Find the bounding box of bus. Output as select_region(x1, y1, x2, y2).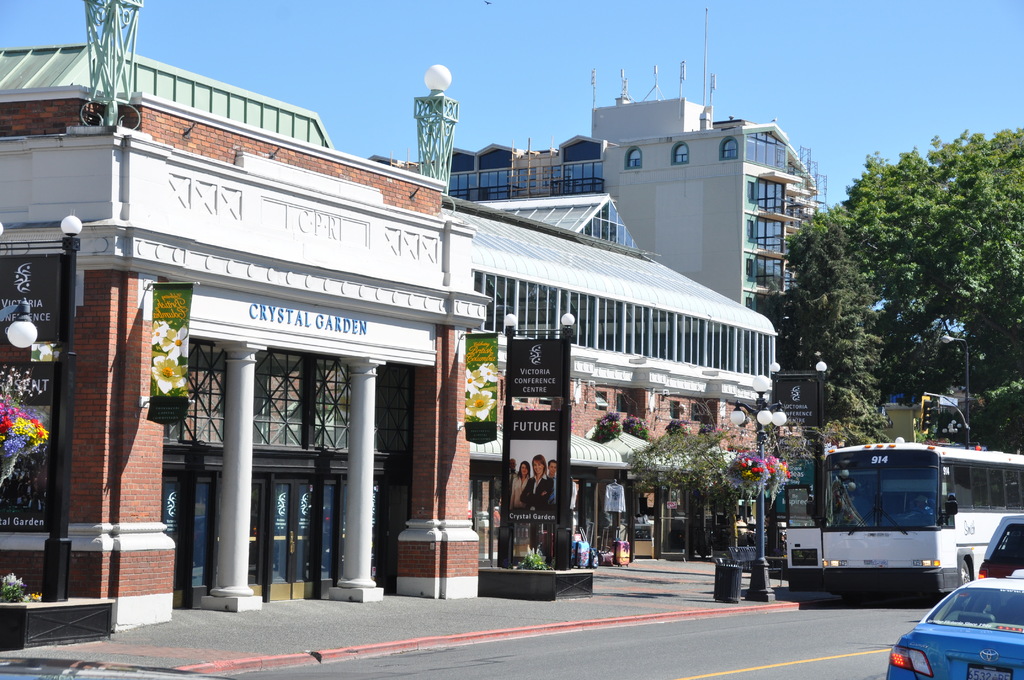
select_region(783, 439, 1023, 603).
